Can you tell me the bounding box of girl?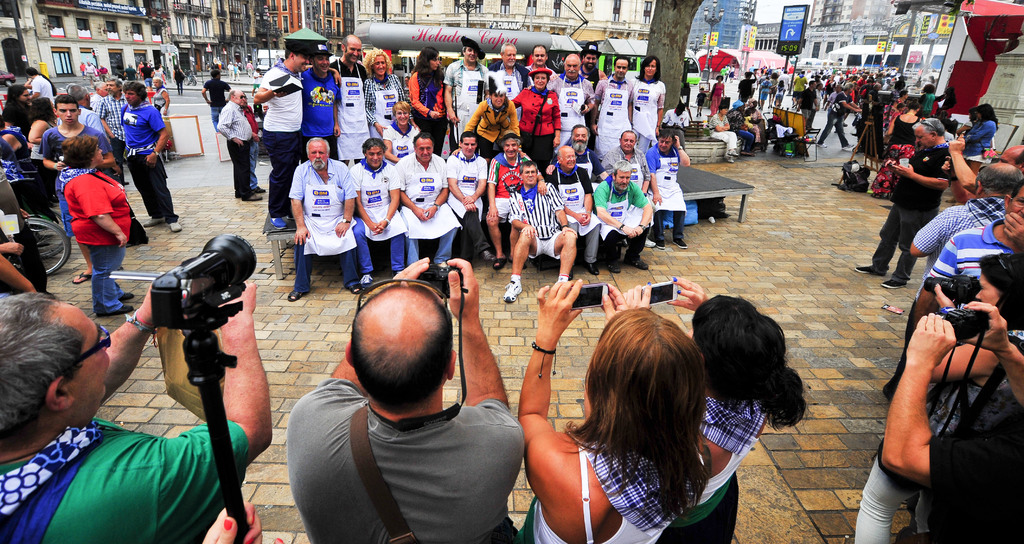
x1=404, y1=47, x2=447, y2=155.
